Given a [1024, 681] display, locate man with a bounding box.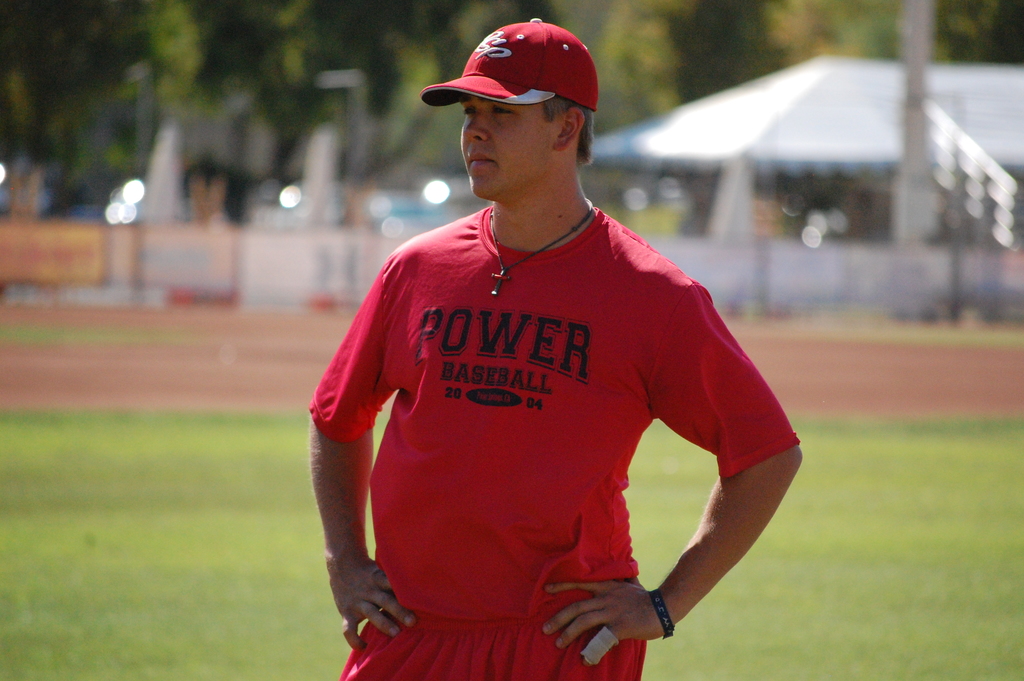
Located: x1=280, y1=22, x2=815, y2=673.
